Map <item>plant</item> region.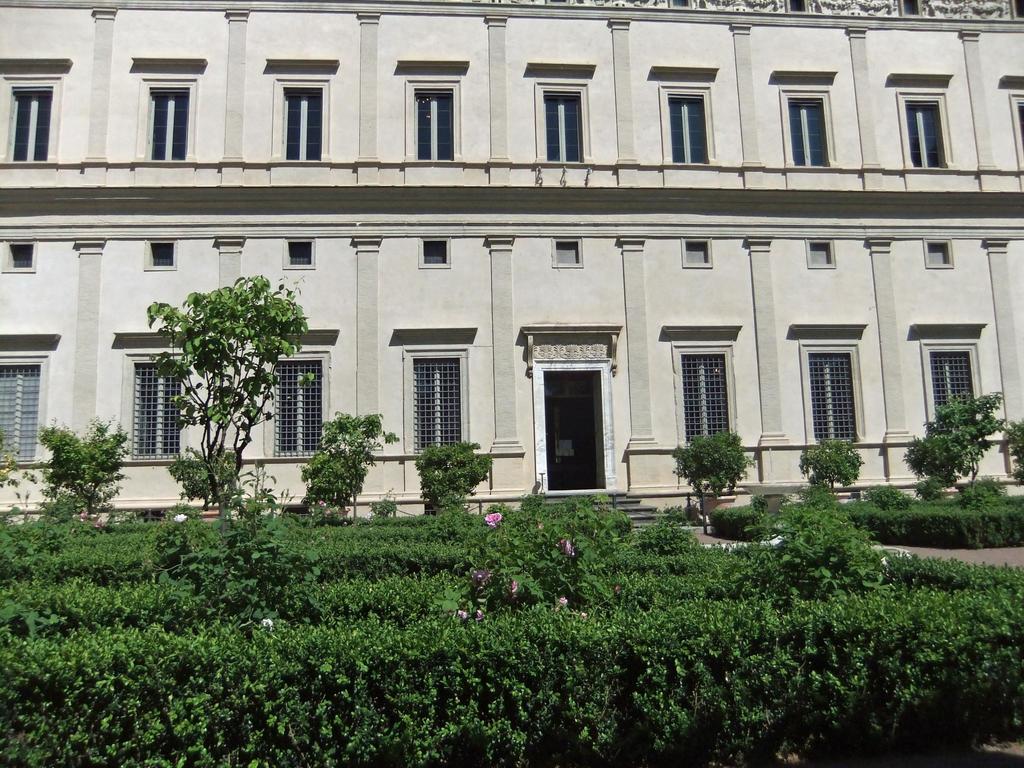
Mapped to detection(787, 431, 858, 497).
